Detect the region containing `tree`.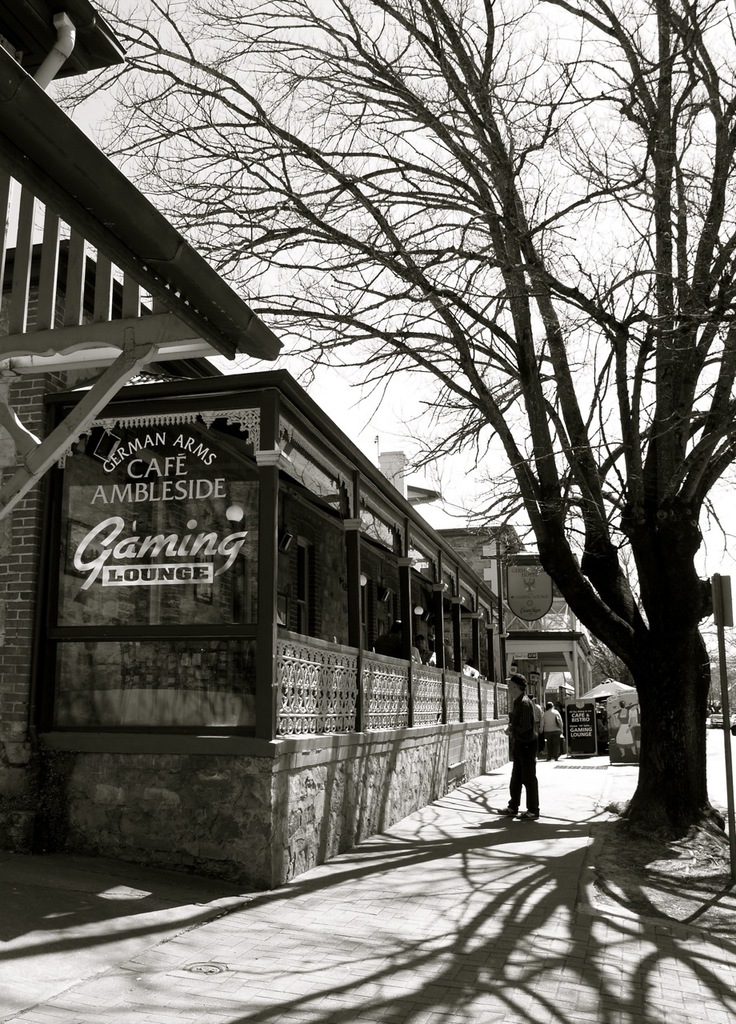
<region>0, 0, 735, 866</region>.
